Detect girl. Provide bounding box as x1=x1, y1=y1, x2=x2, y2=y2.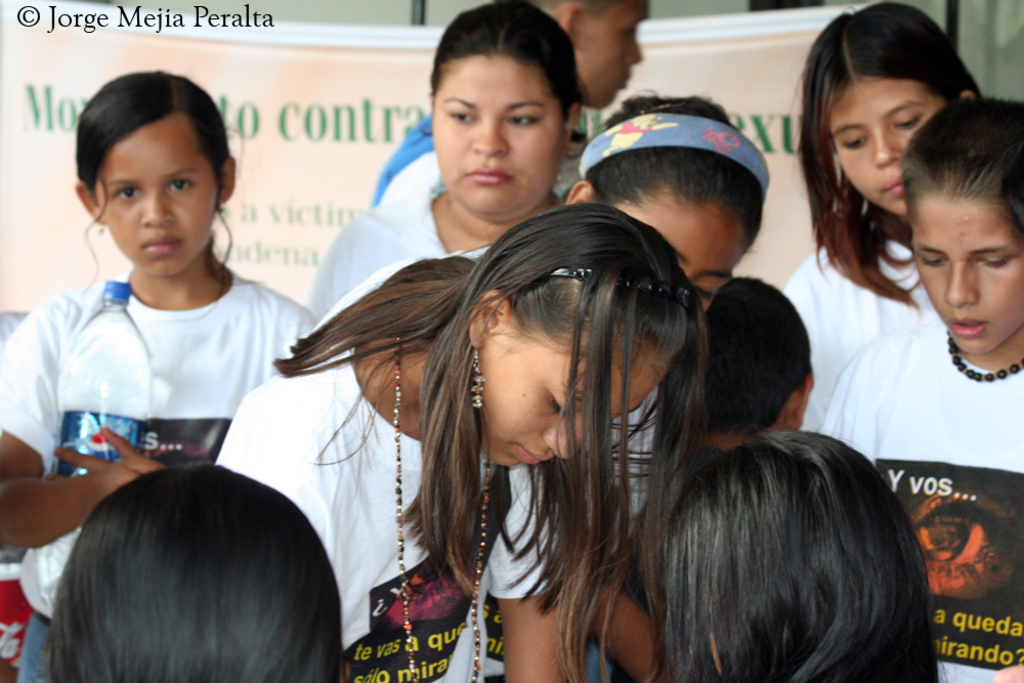
x1=213, y1=206, x2=711, y2=682.
